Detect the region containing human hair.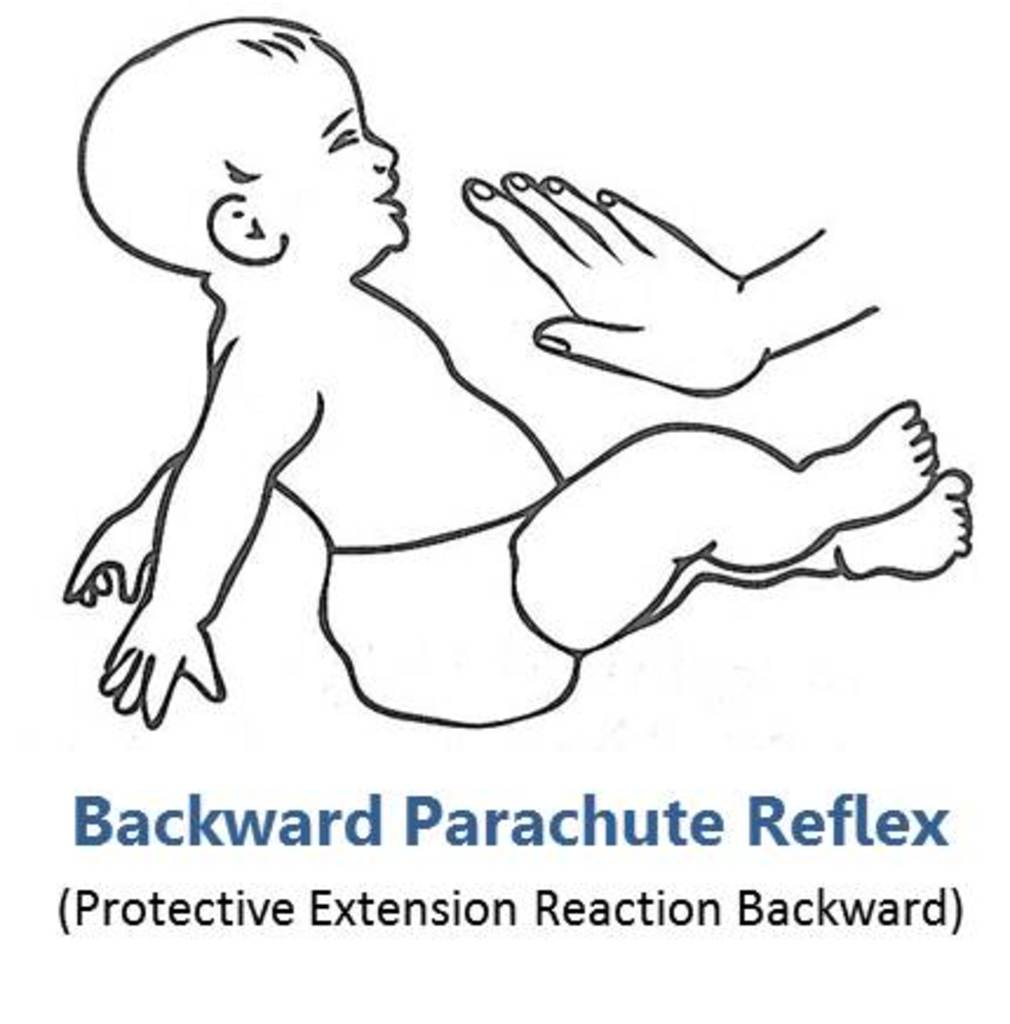
73/14/319/268.
